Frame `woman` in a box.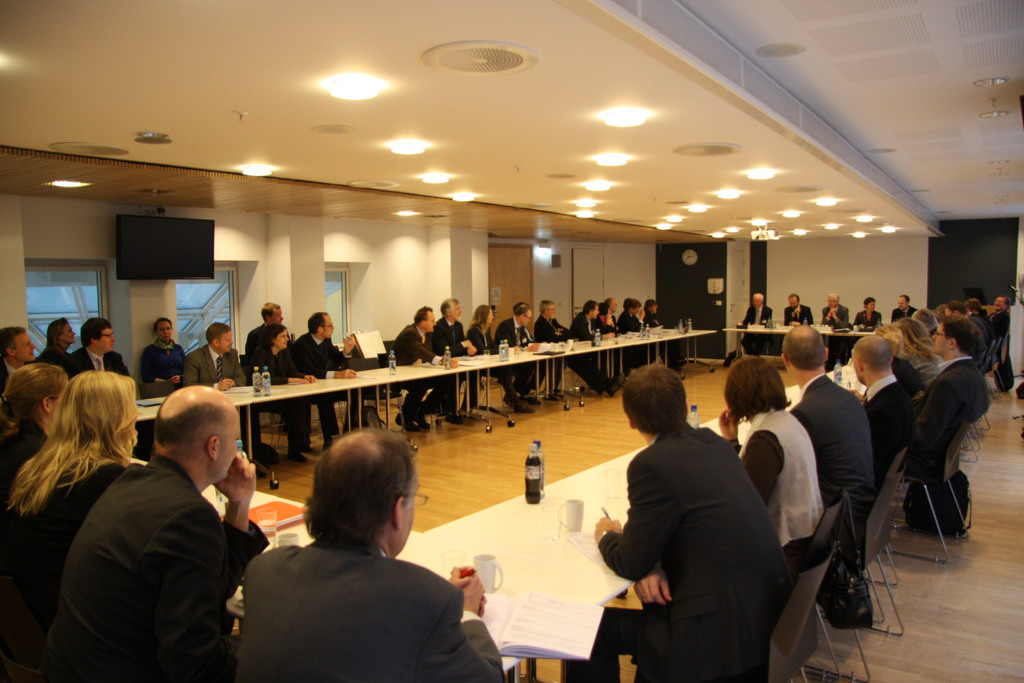
<bbox>243, 323, 318, 466</bbox>.
